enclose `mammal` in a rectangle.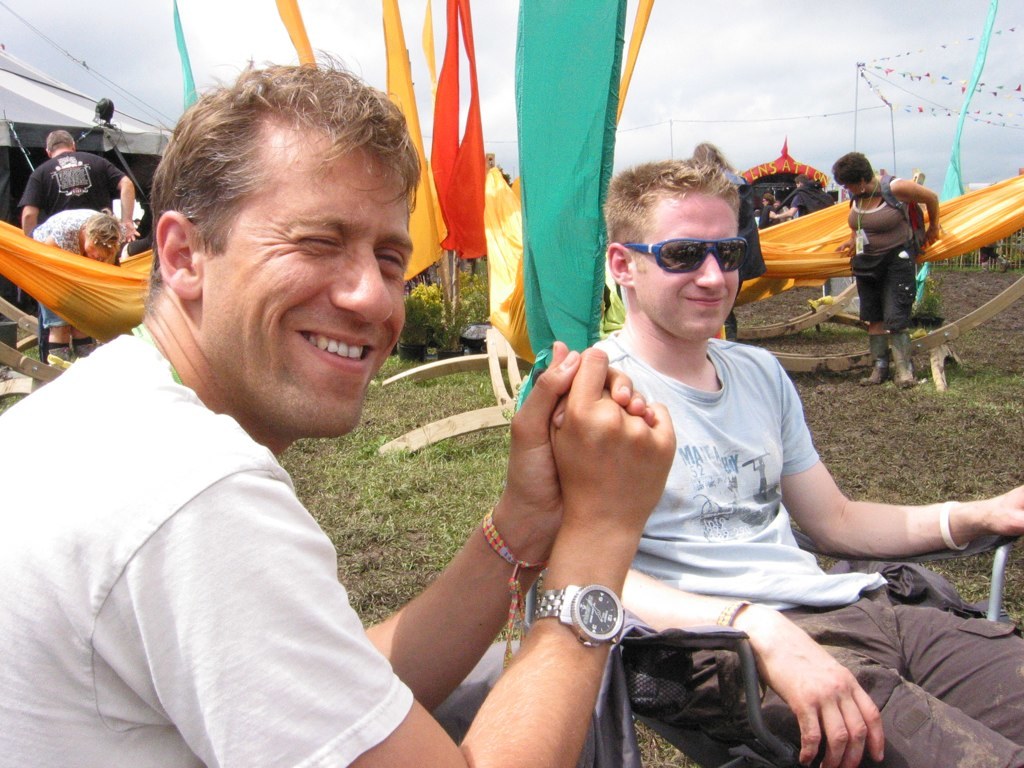
<bbox>688, 141, 751, 343</bbox>.
